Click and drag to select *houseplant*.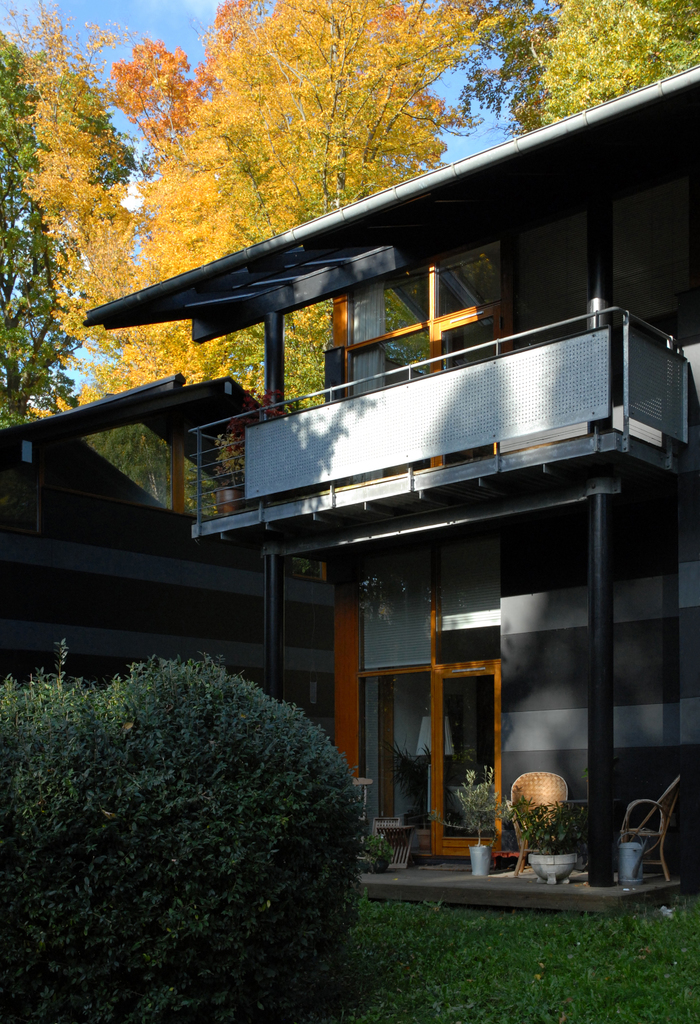
Selection: bbox(377, 737, 439, 828).
